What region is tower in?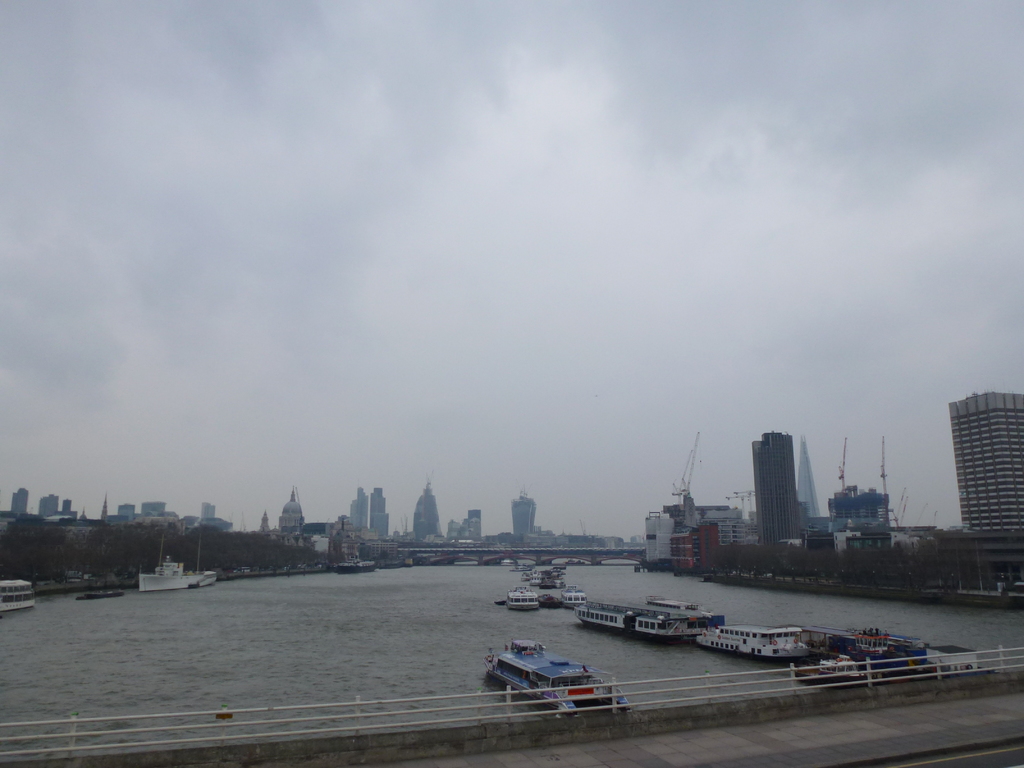
{"x1": 116, "y1": 502, "x2": 137, "y2": 523}.
